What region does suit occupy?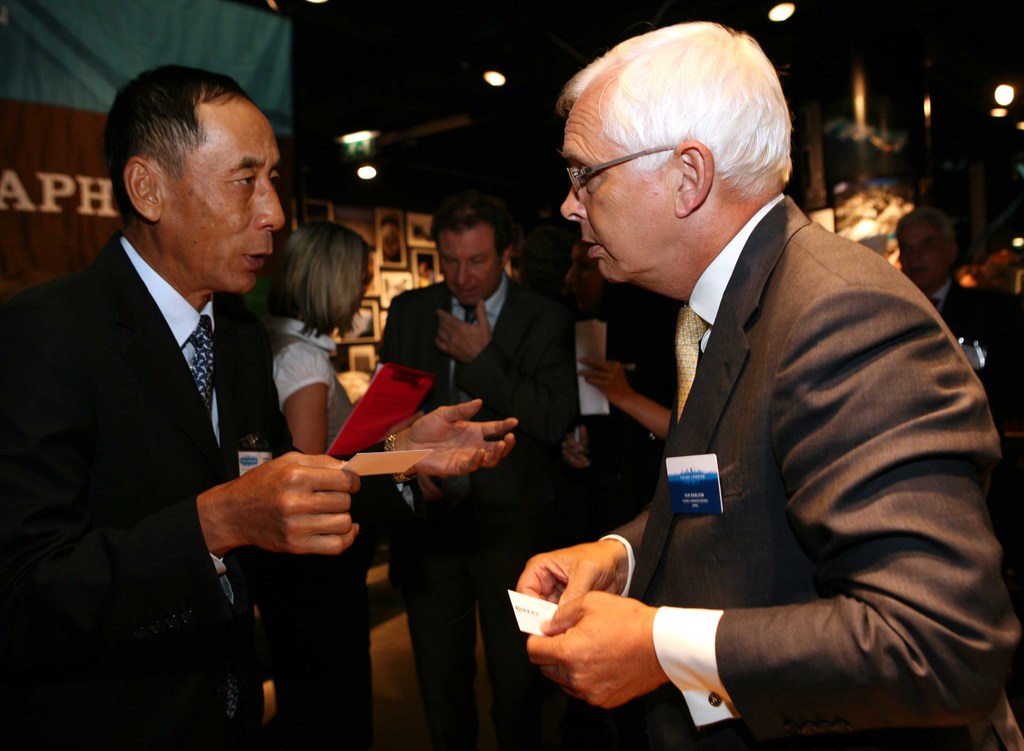
Rect(13, 136, 342, 686).
